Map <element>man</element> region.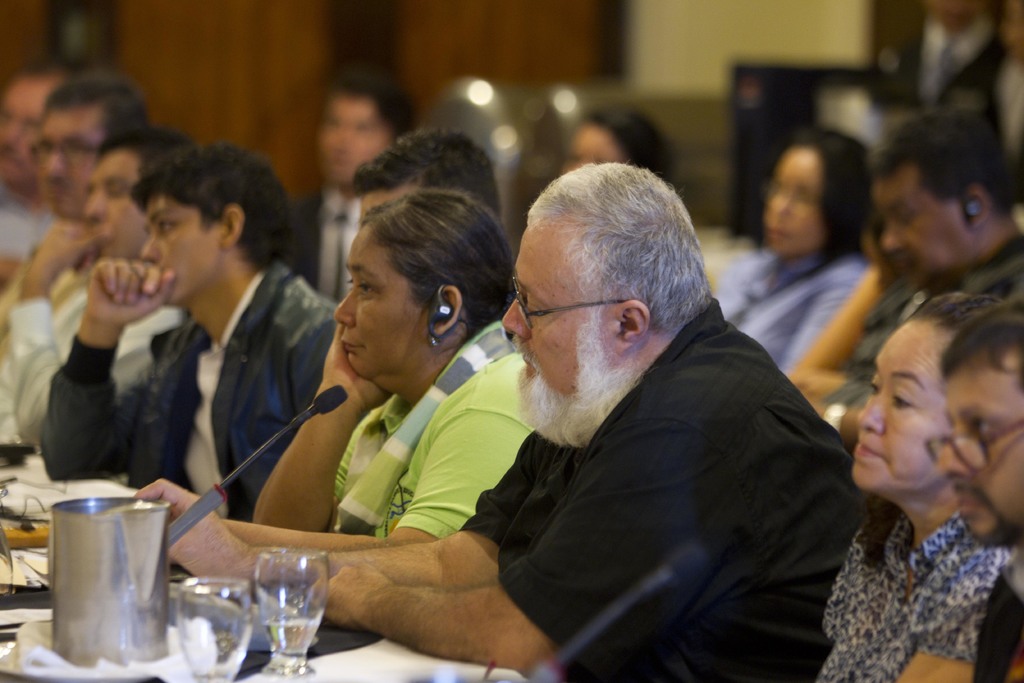
Mapped to <bbox>893, 0, 1005, 126</bbox>.
